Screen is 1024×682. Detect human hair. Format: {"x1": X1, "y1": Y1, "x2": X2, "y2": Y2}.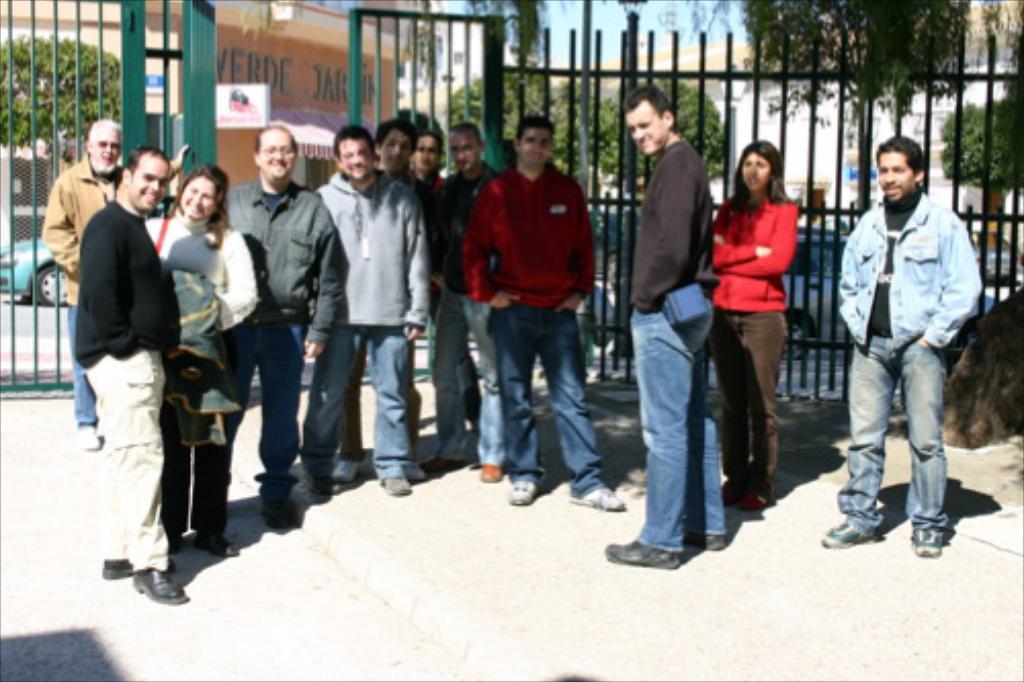
{"x1": 422, "y1": 133, "x2": 442, "y2": 154}.
